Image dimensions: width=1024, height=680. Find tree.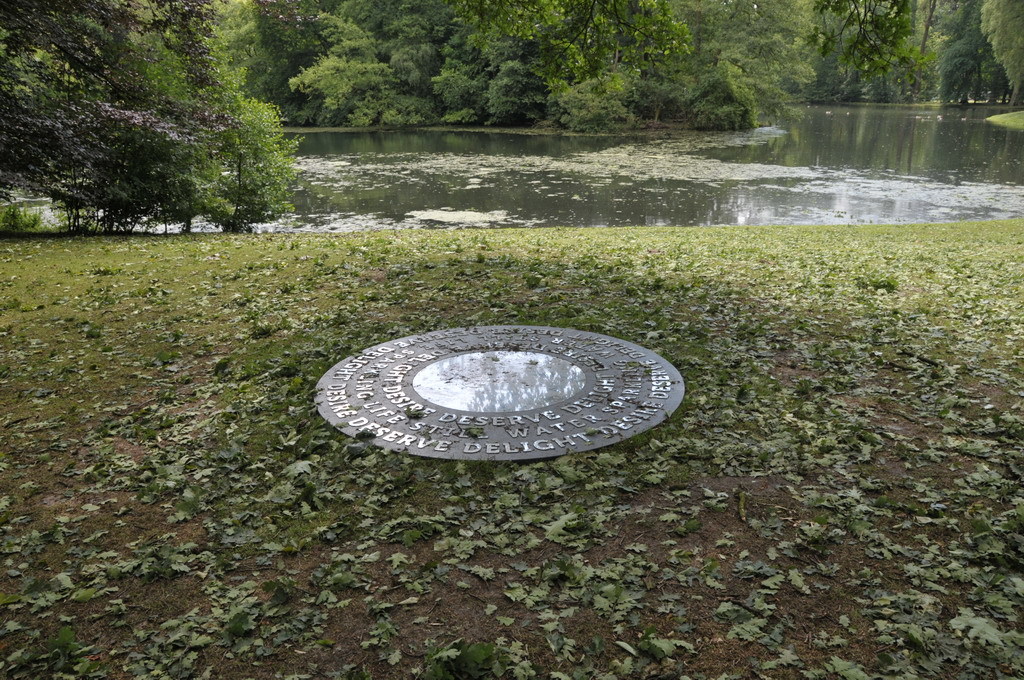
{"left": 803, "top": 0, "right": 938, "bottom": 97}.
